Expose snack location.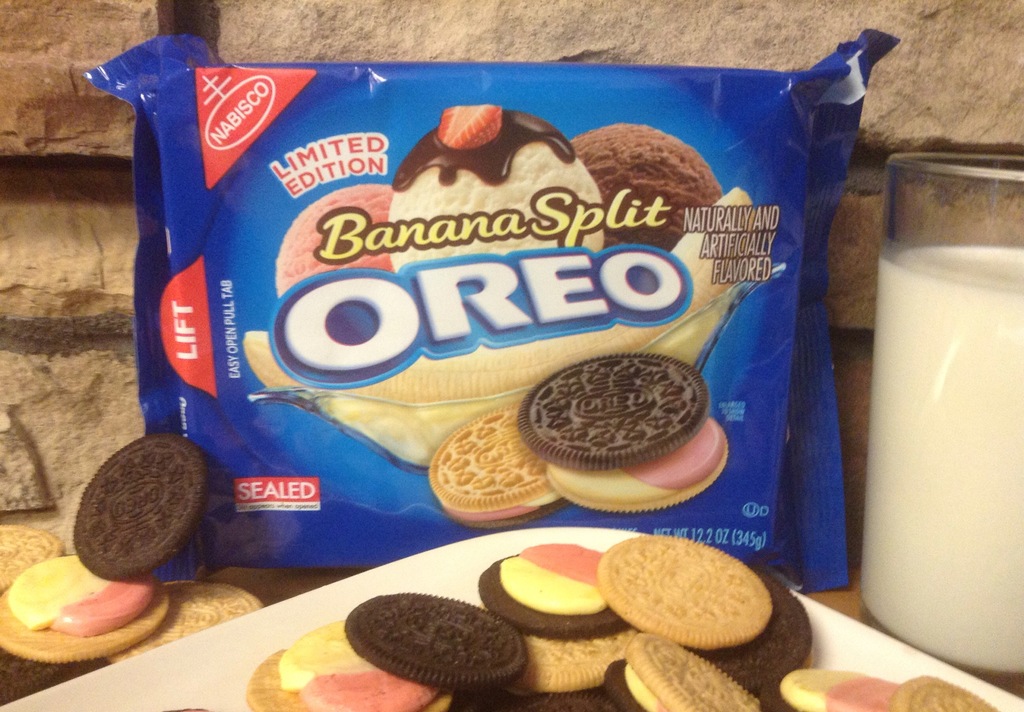
Exposed at {"x1": 0, "y1": 435, "x2": 266, "y2": 709}.
